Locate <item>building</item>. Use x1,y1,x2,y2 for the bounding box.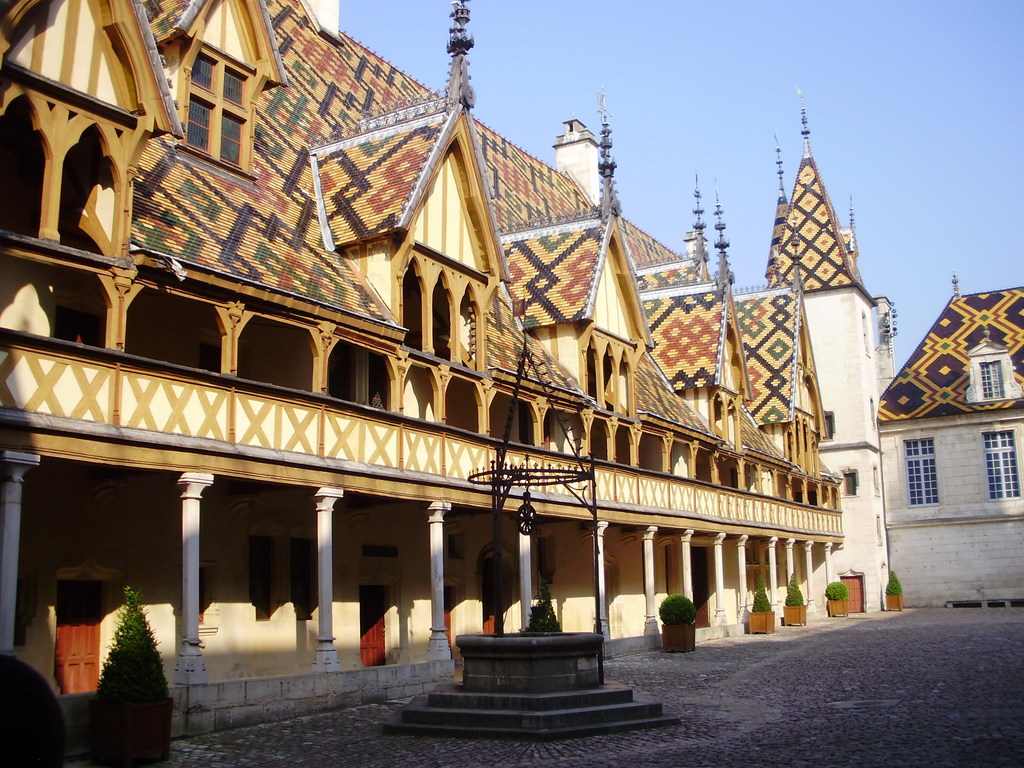
0,0,1023,744.
